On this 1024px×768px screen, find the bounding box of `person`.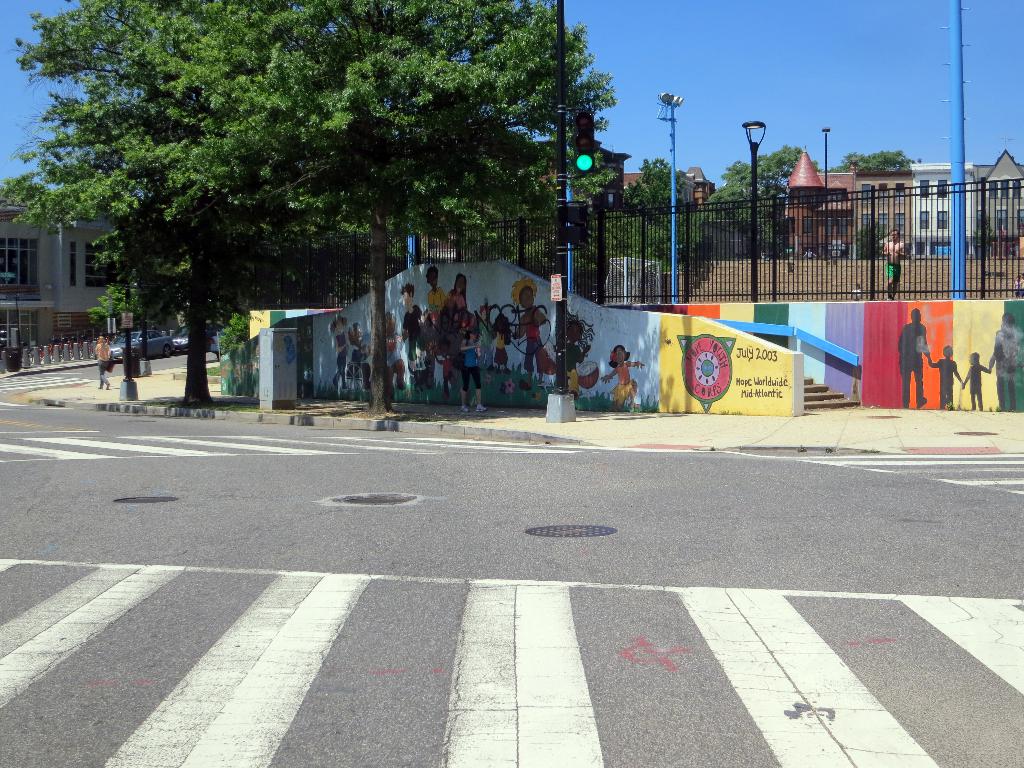
Bounding box: box=[330, 316, 352, 388].
